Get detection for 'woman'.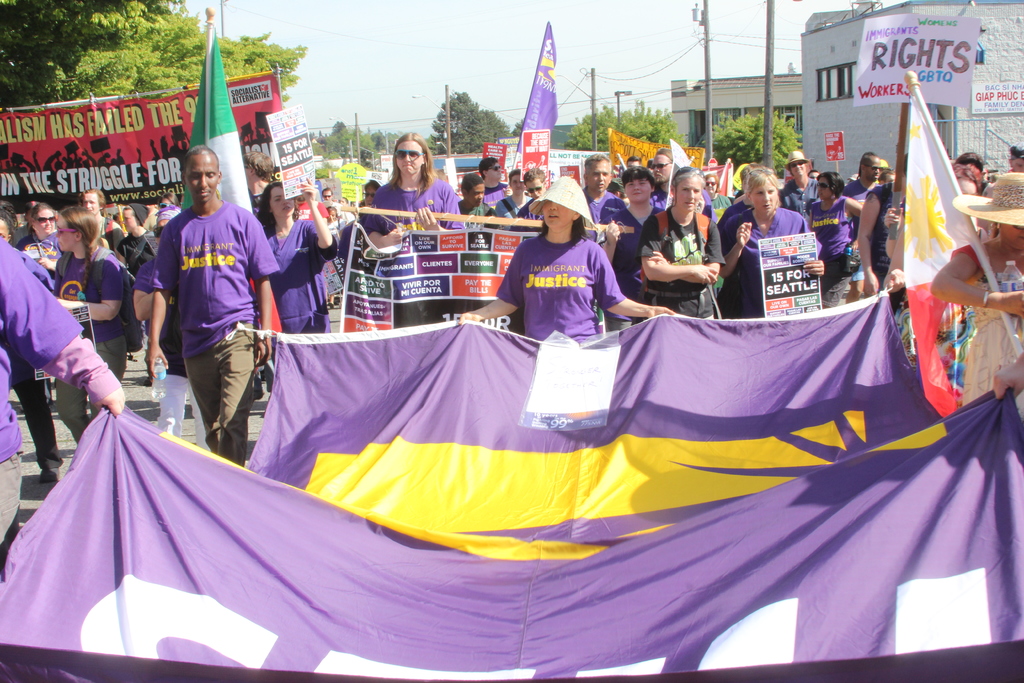
Detection: <bbox>257, 179, 337, 418</bbox>.
